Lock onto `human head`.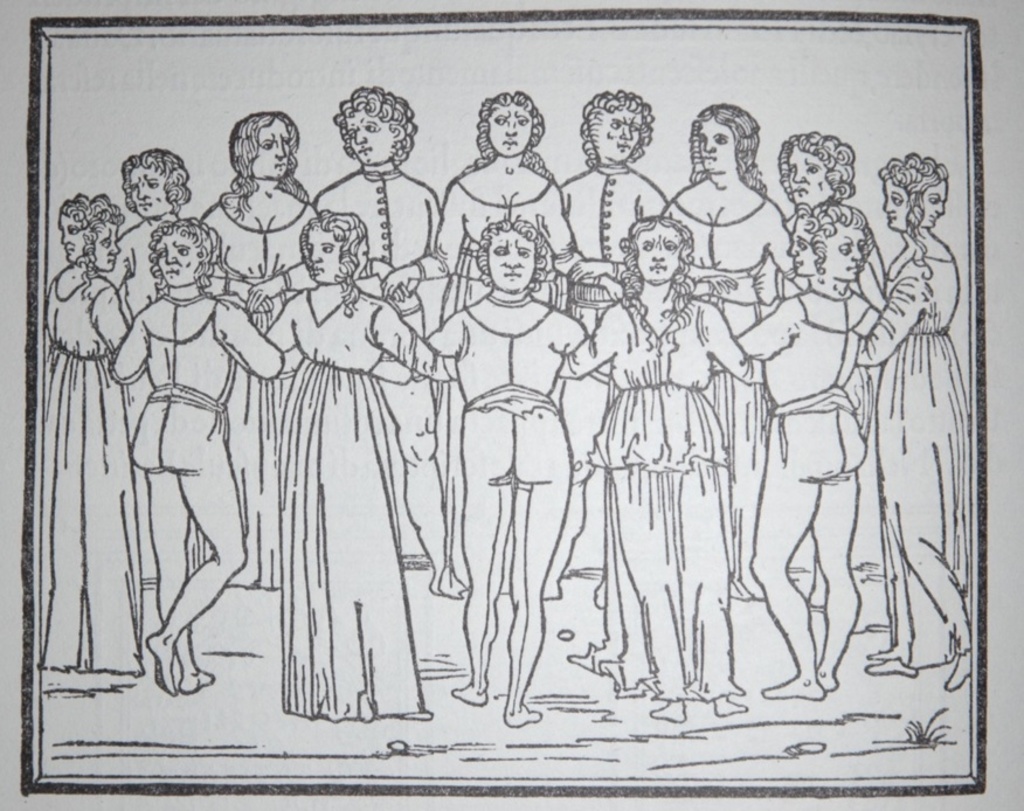
Locked: x1=625 y1=215 x2=690 y2=283.
